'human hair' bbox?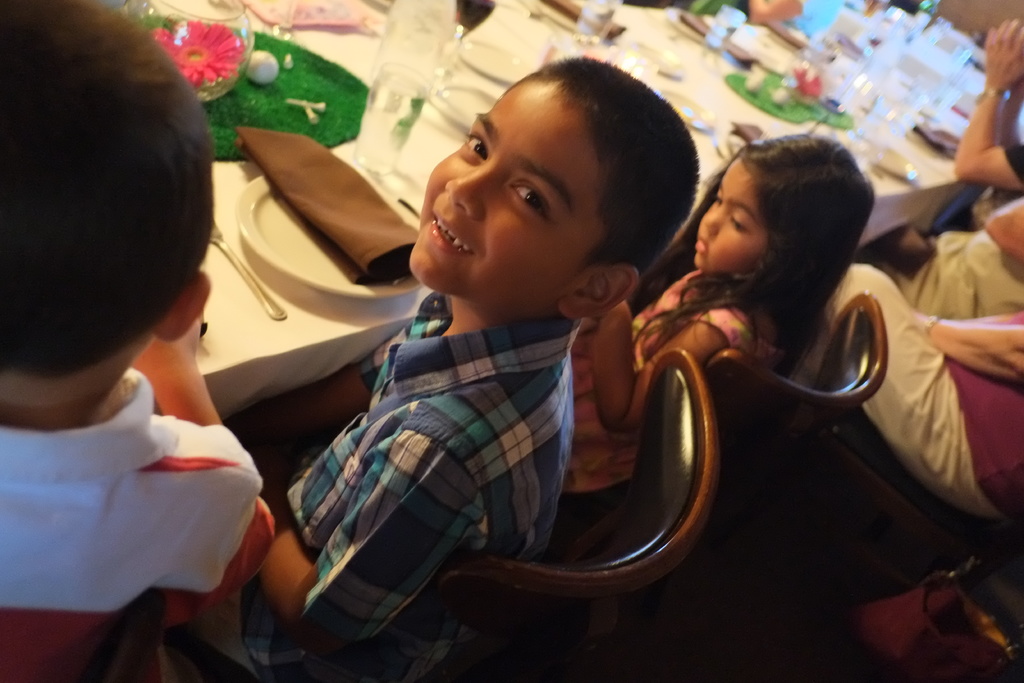
BBox(629, 134, 877, 378)
